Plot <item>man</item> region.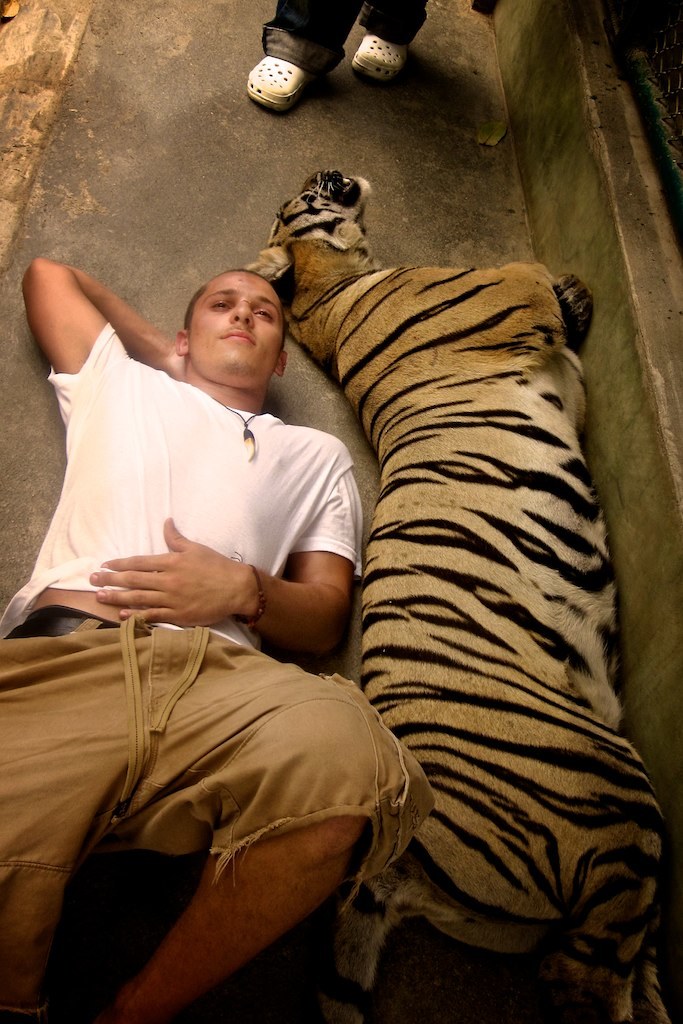
Plotted at box=[0, 257, 435, 1023].
